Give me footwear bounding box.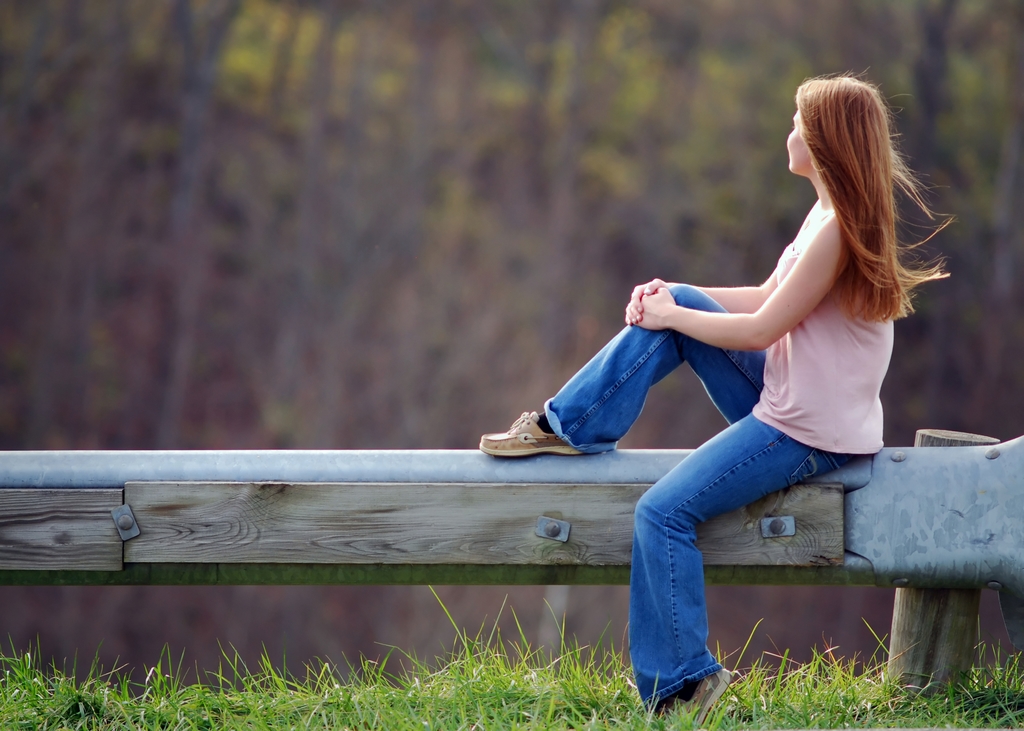
(left=657, top=669, right=733, bottom=730).
